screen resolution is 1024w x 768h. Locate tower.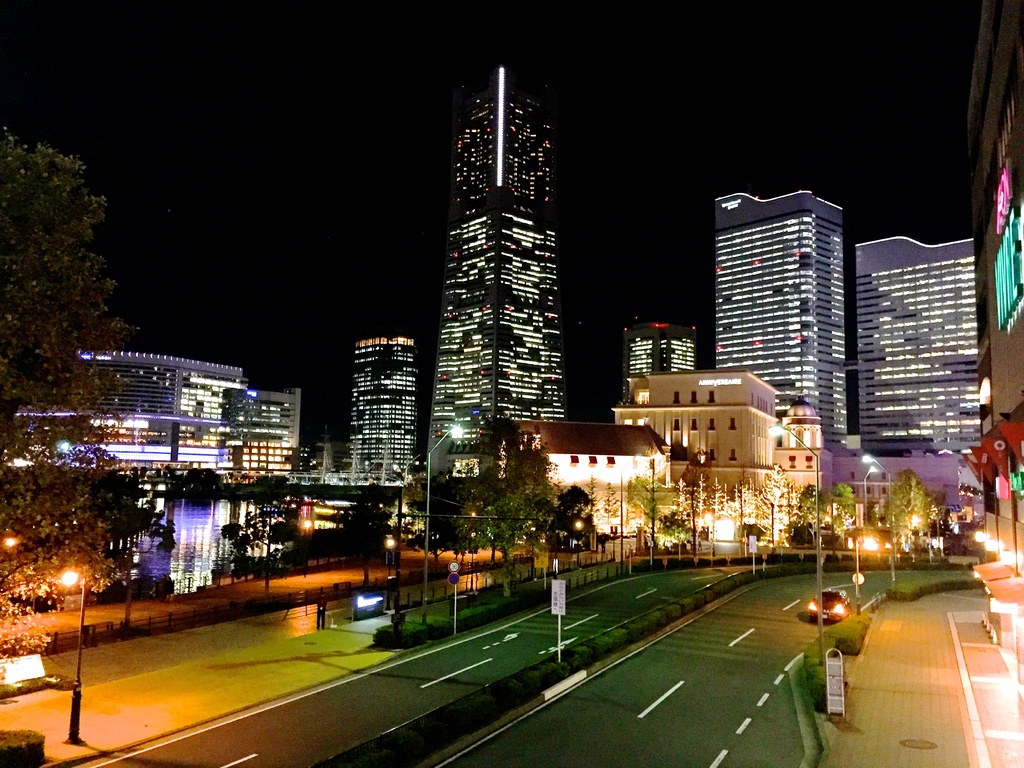
x1=621 y1=314 x2=687 y2=398.
